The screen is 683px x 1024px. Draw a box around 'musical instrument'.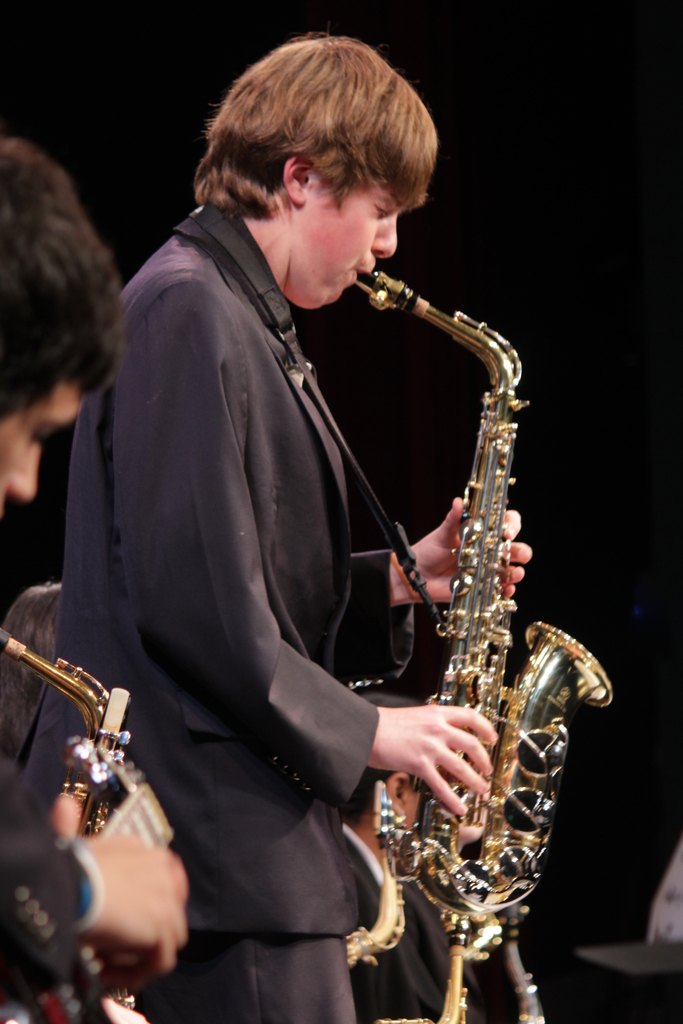
Rect(384, 920, 468, 1023).
